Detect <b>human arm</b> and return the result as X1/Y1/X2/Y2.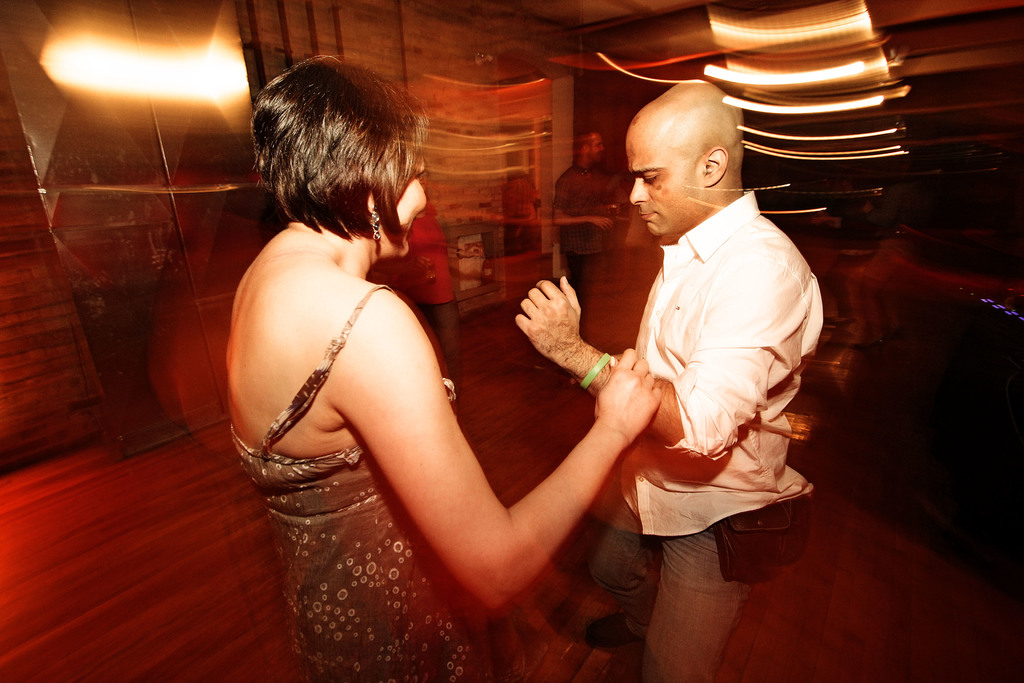
548/170/619/235.
